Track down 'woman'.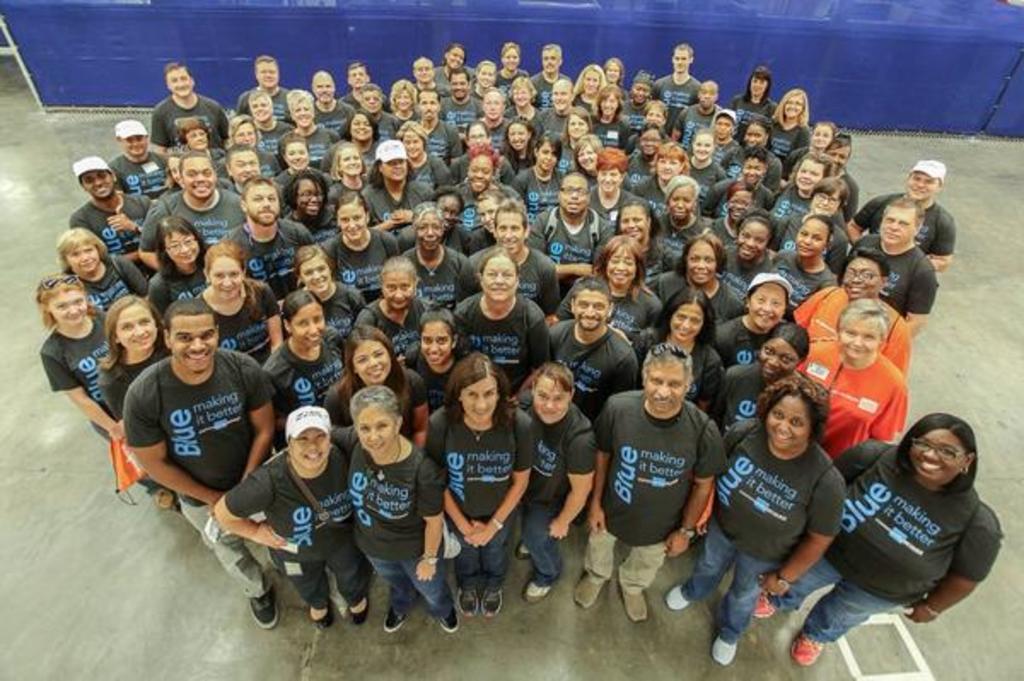
Tracked to region(637, 101, 666, 130).
